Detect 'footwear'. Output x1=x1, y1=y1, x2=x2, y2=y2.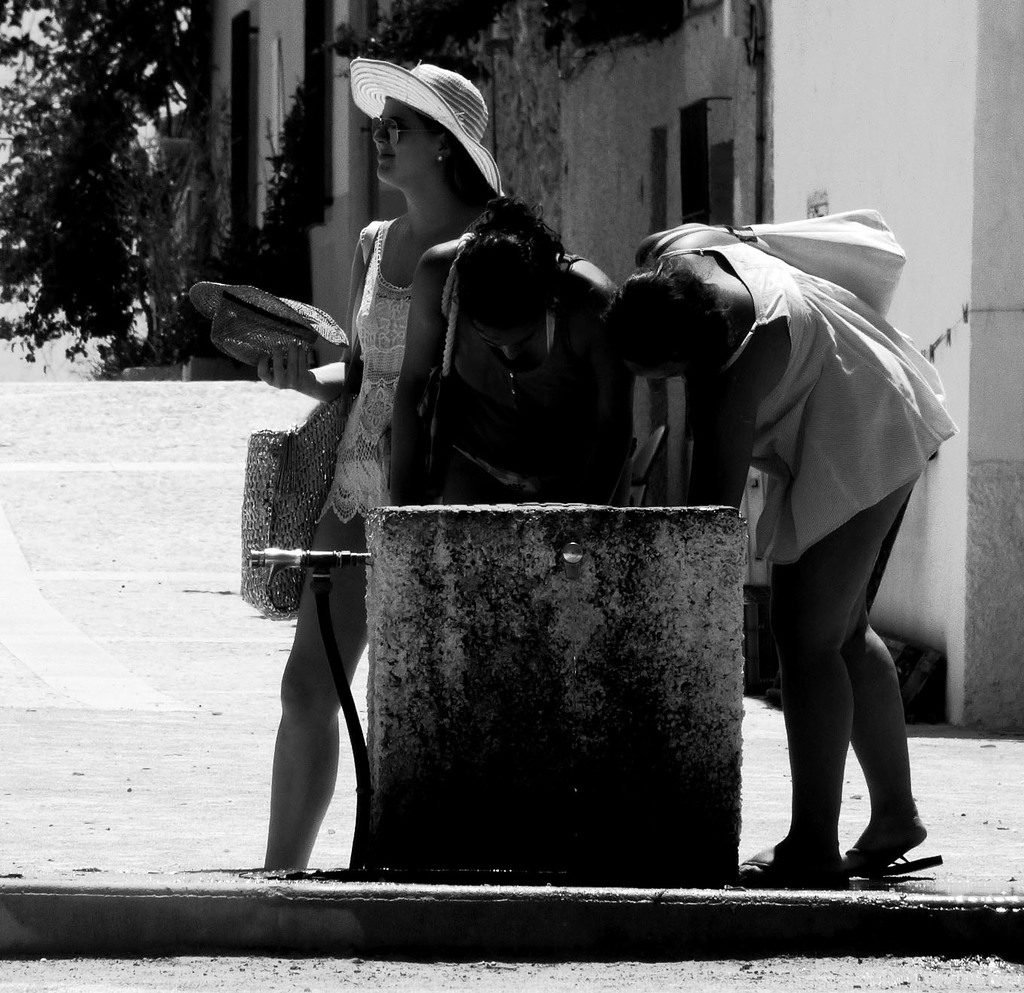
x1=741, y1=858, x2=847, y2=892.
